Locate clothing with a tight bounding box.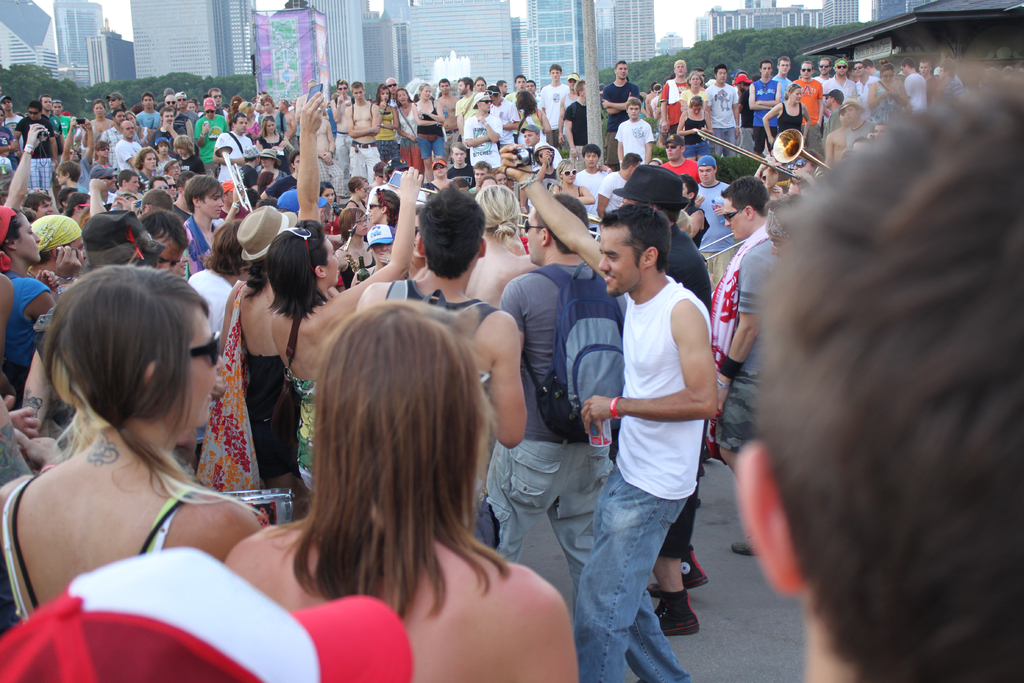
(x1=457, y1=110, x2=504, y2=171).
